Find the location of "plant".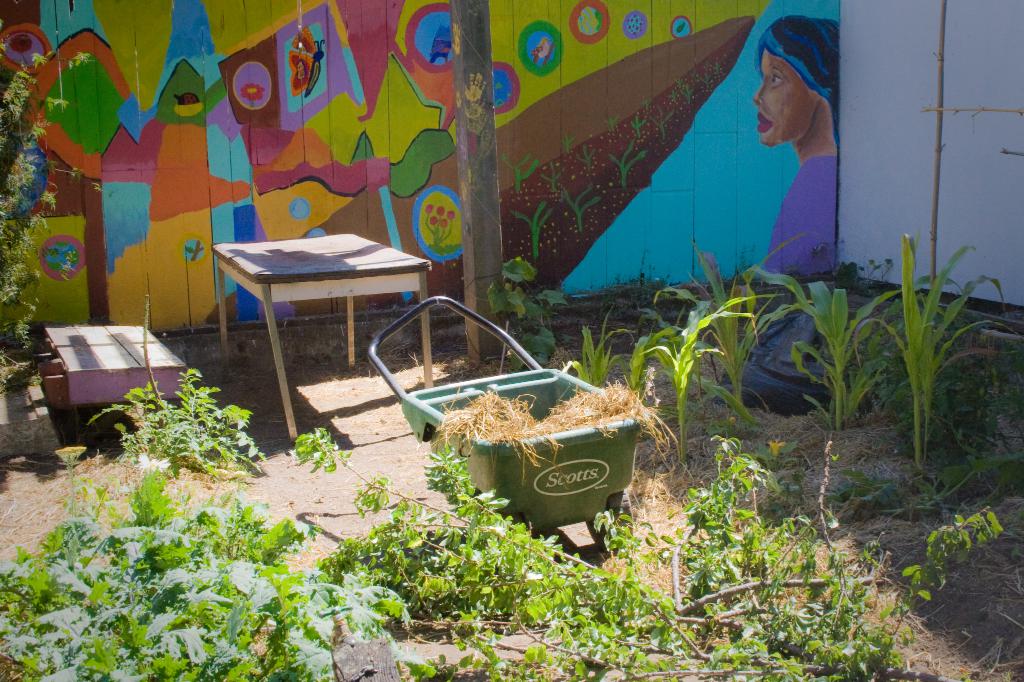
Location: 555:181:599:219.
